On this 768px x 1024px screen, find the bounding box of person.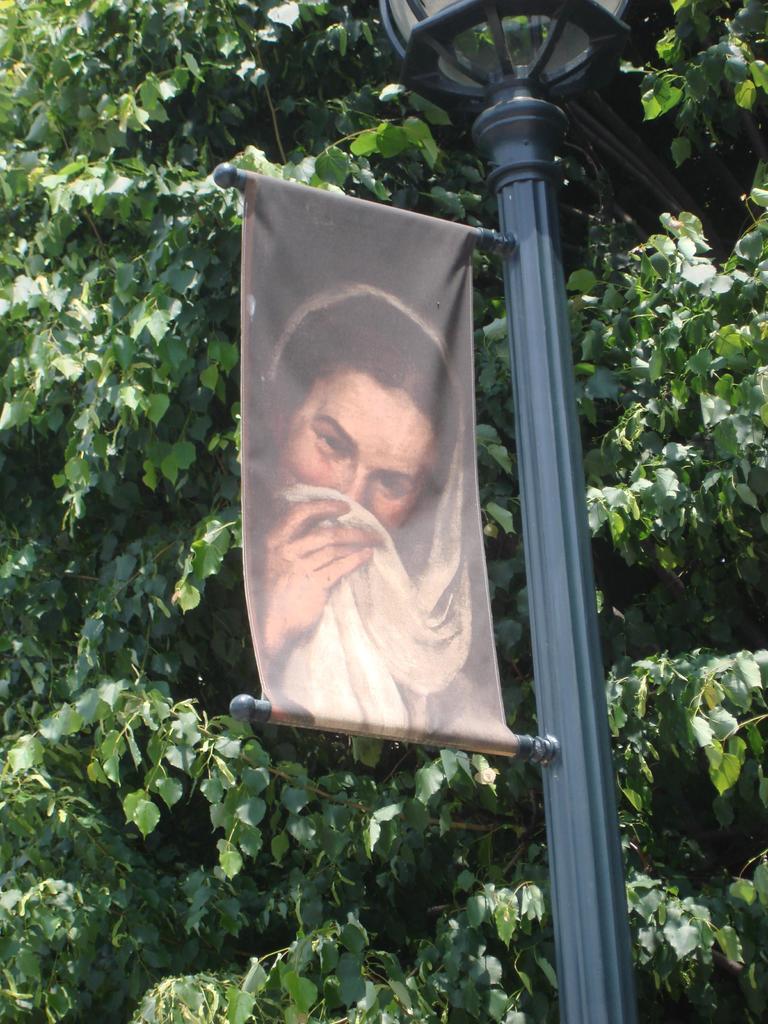
Bounding box: [210, 201, 539, 781].
